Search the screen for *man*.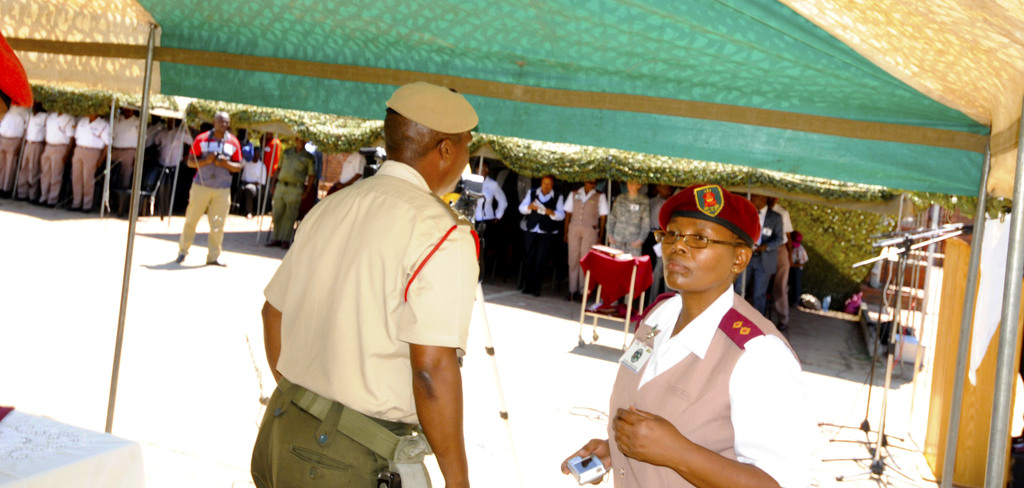
Found at locate(606, 178, 648, 301).
